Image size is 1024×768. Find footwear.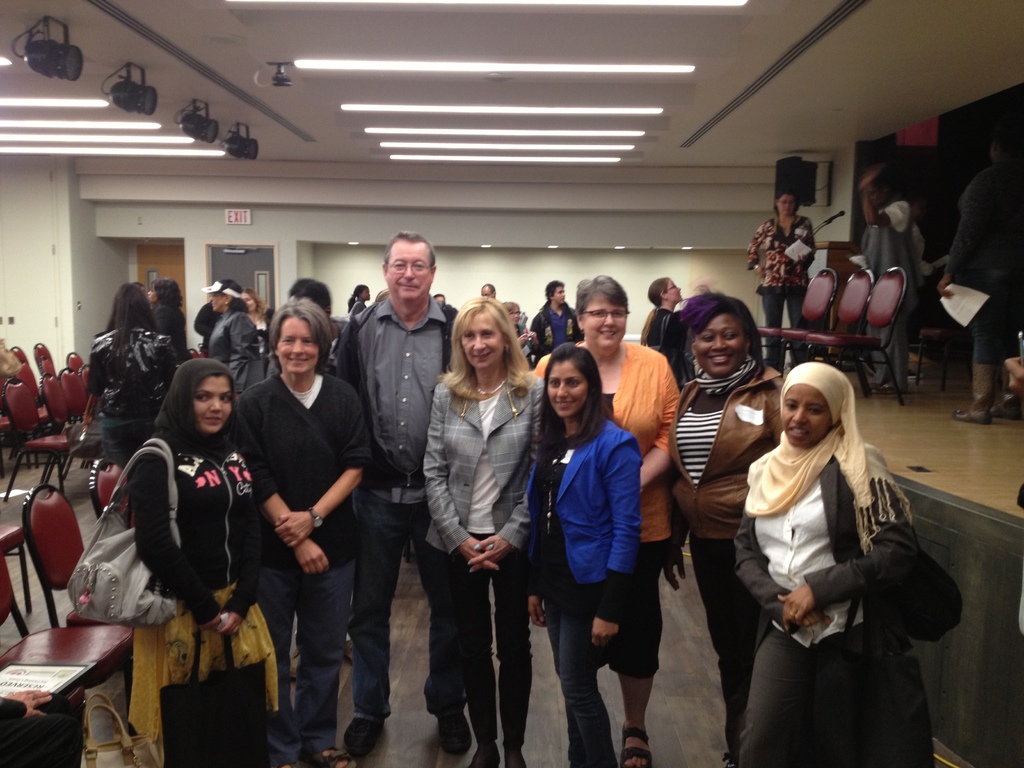
select_region(867, 381, 881, 387).
